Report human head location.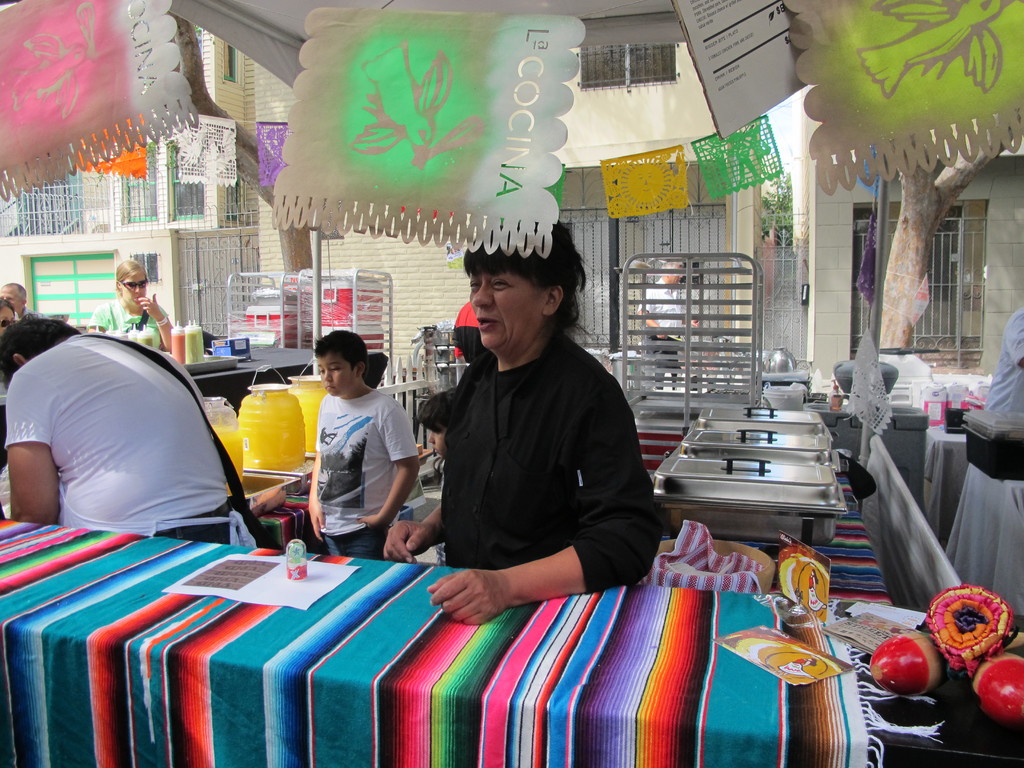
Report: region(458, 233, 591, 356).
